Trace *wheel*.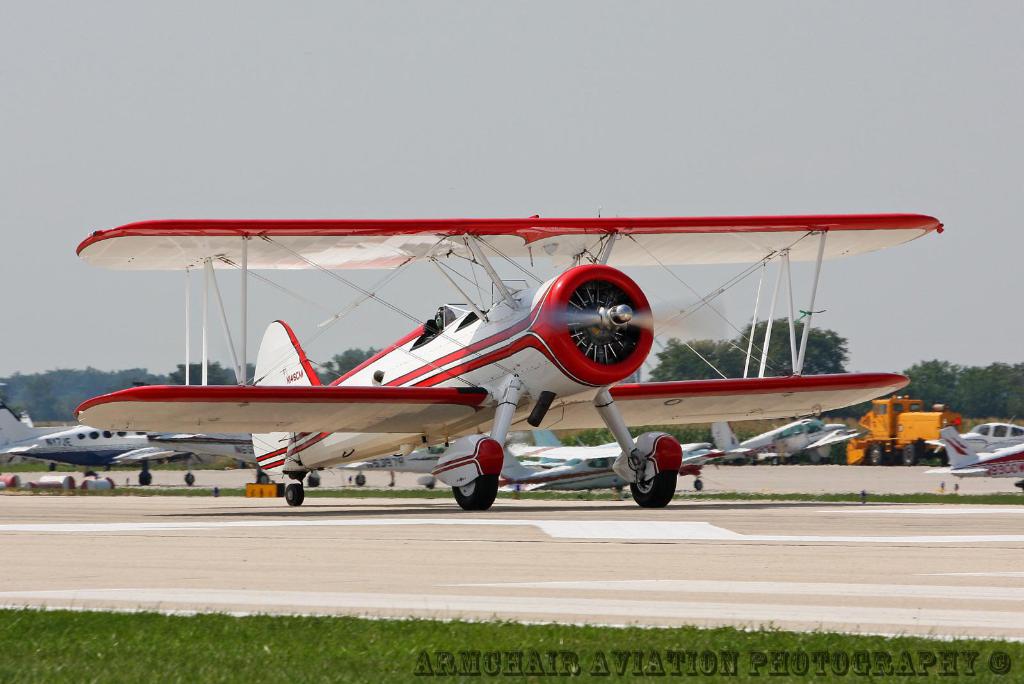
Traced to x1=185 y1=473 x2=198 y2=485.
